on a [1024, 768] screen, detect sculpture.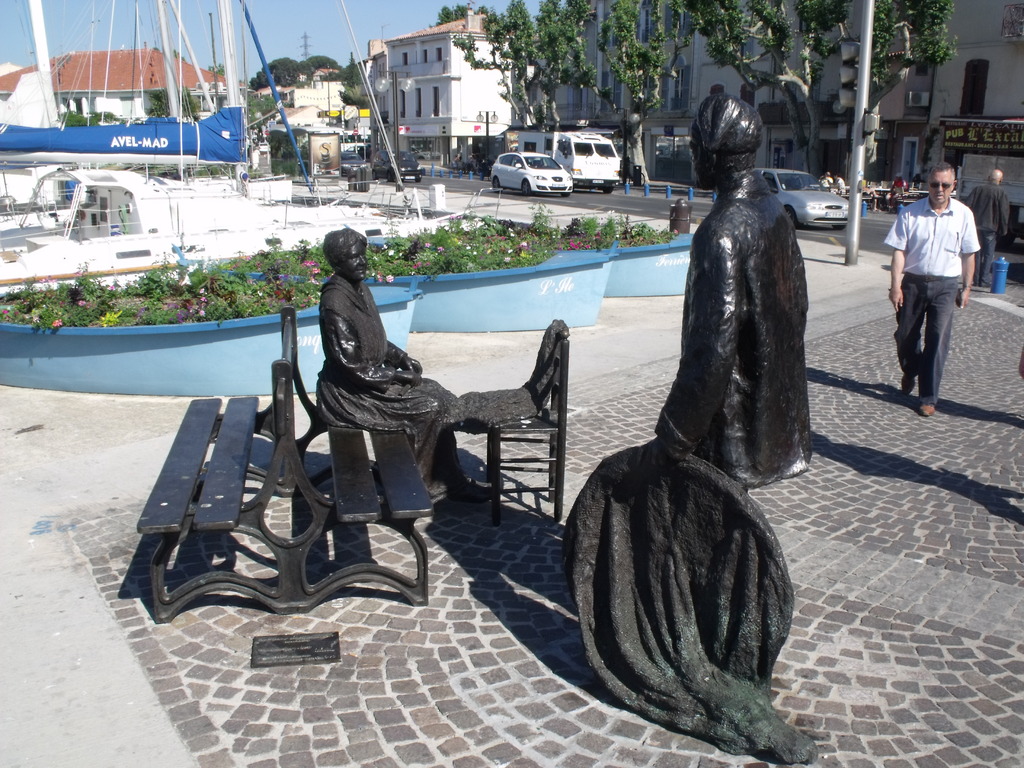
[left=312, top=239, right=452, bottom=493].
